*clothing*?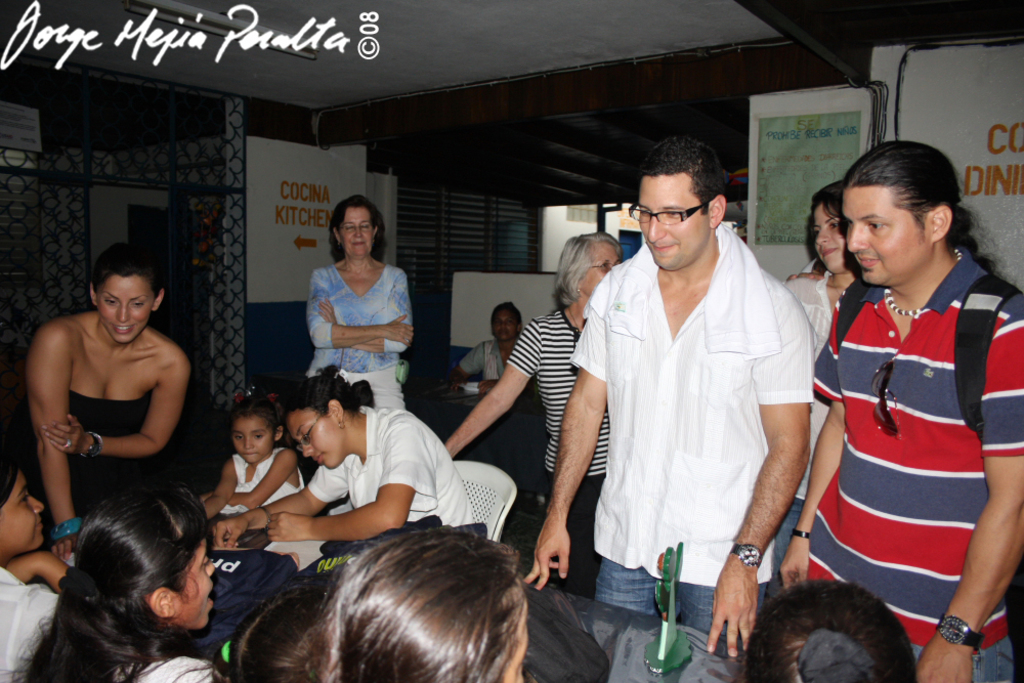
<box>551,471,605,598</box>
